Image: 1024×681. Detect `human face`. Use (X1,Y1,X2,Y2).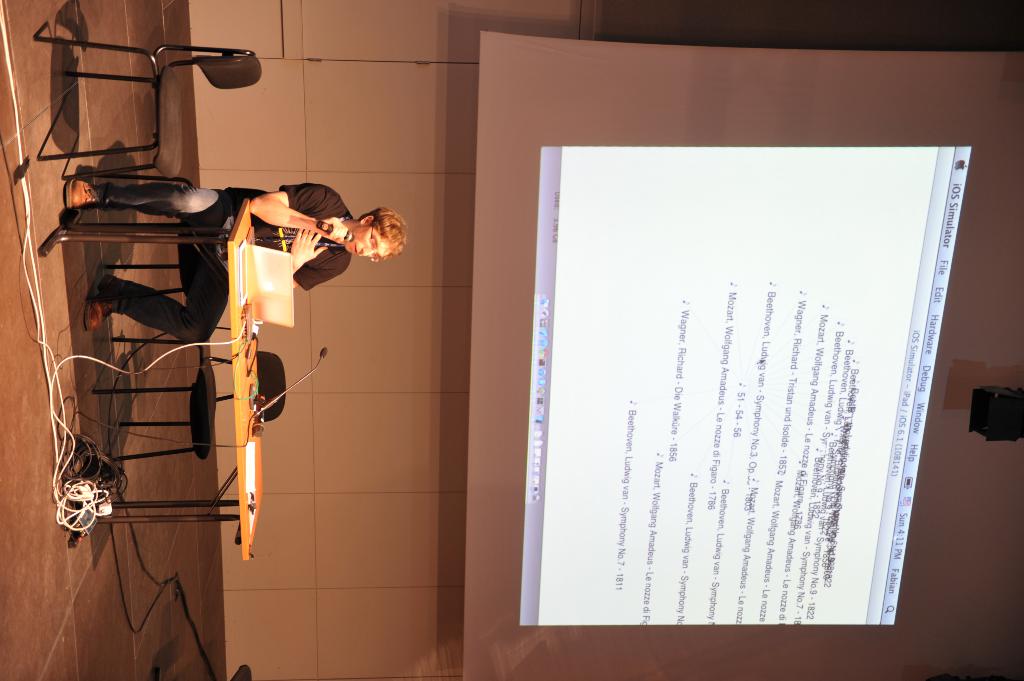
(339,224,392,257).
